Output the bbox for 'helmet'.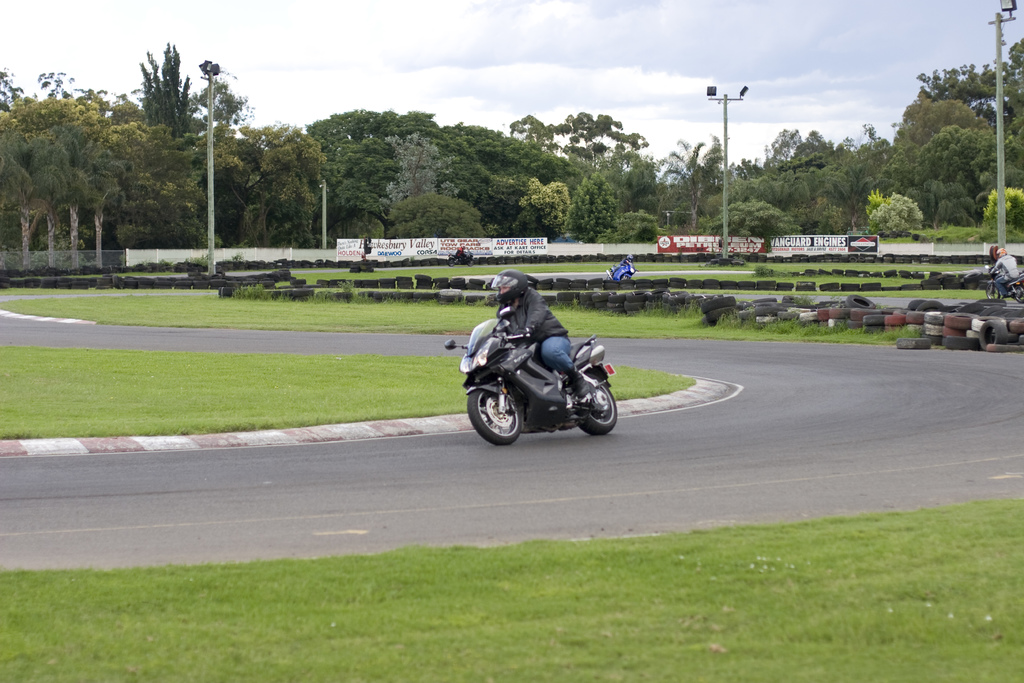
[left=998, top=249, right=1008, bottom=255].
